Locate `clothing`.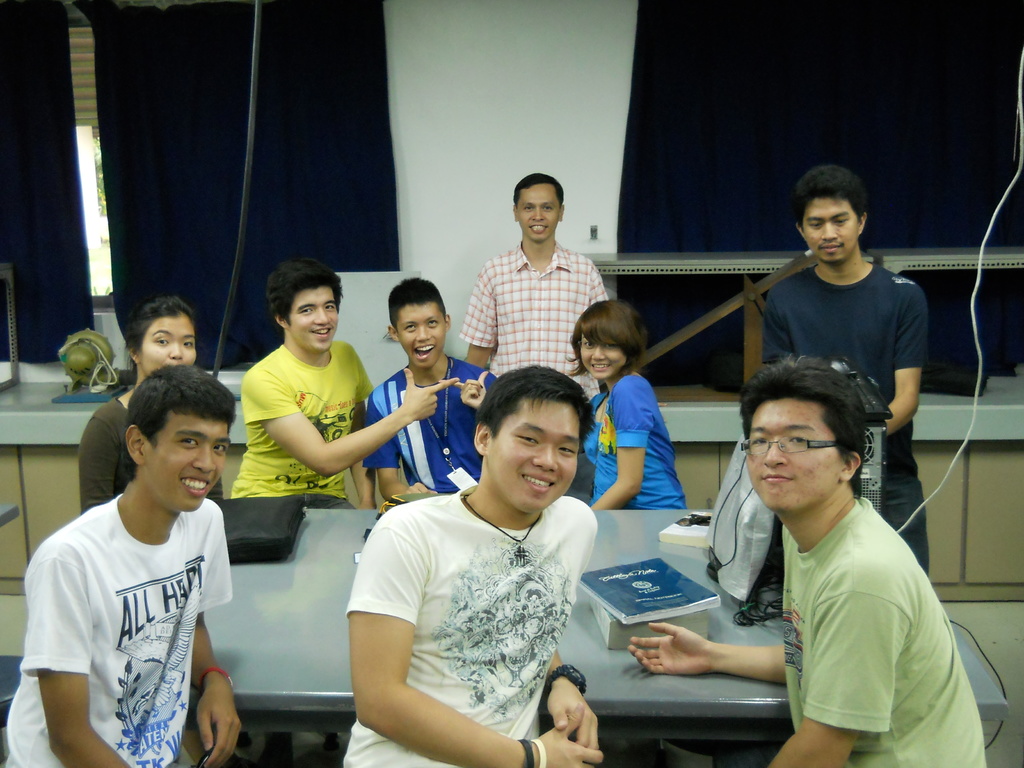
Bounding box: [228,344,383,500].
